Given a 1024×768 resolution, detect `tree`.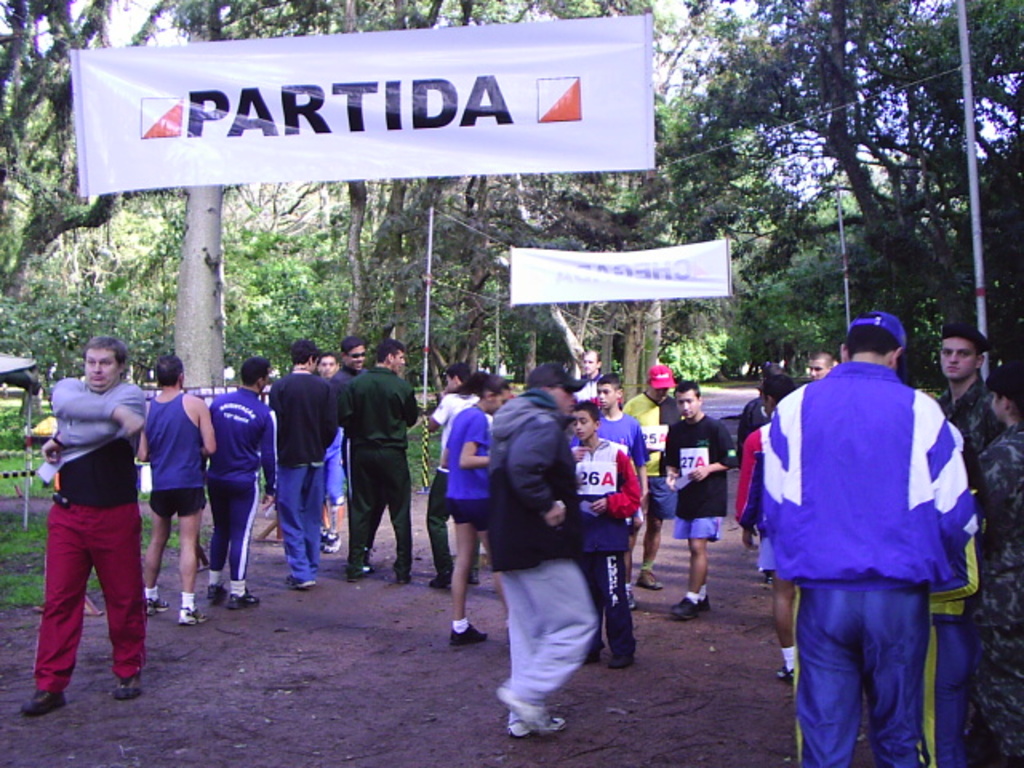
l=0, t=0, r=197, b=312.
